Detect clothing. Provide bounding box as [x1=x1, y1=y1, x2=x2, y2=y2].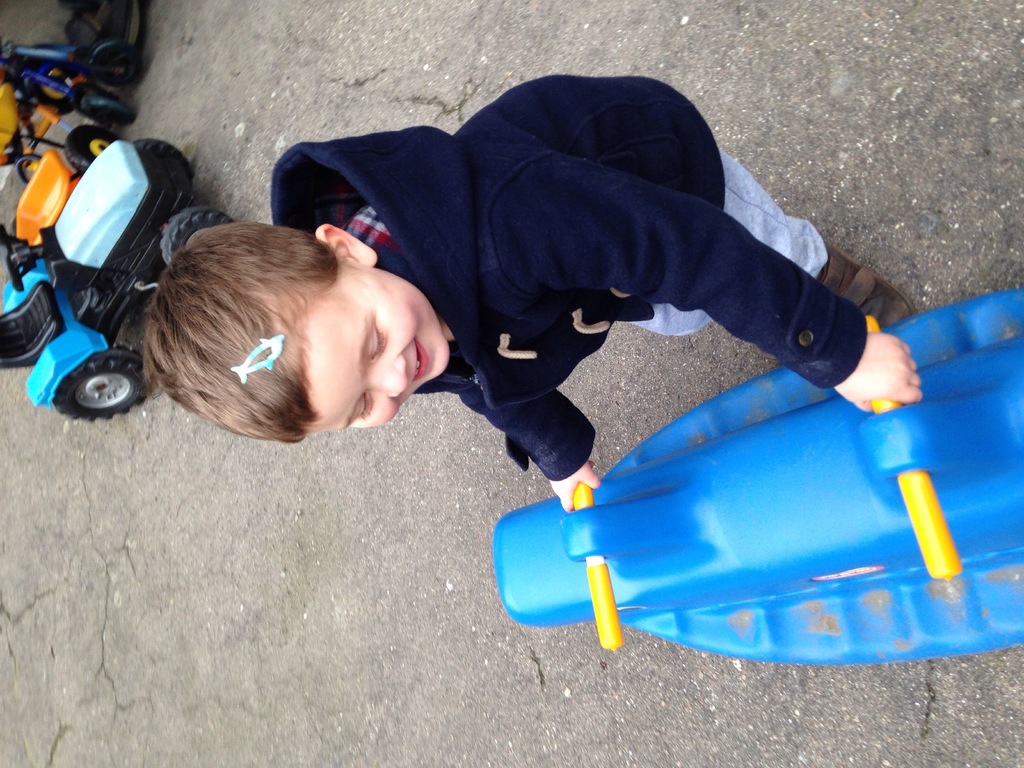
[x1=308, y1=55, x2=900, y2=486].
